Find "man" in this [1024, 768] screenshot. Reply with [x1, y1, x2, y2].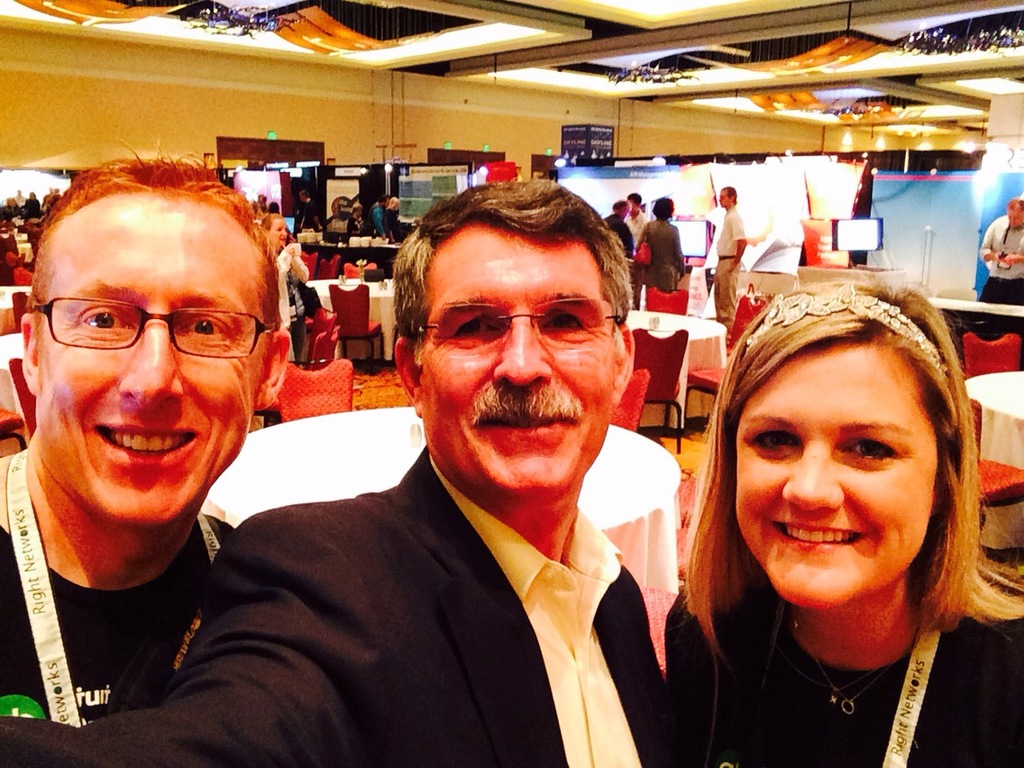
[0, 137, 294, 728].
